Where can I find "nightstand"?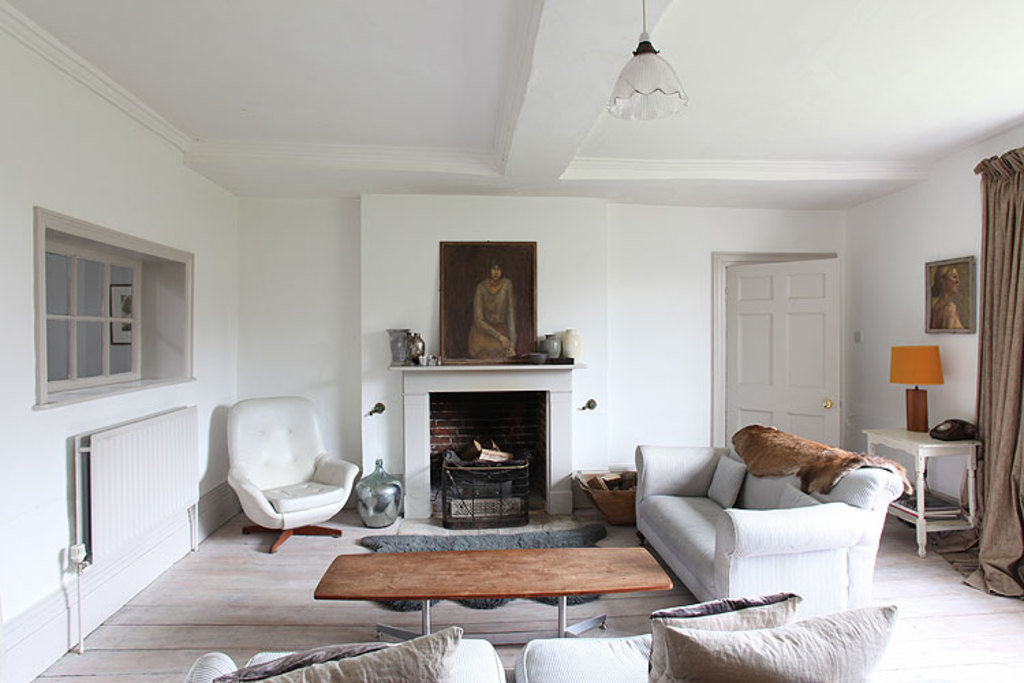
You can find it at locate(855, 414, 987, 557).
